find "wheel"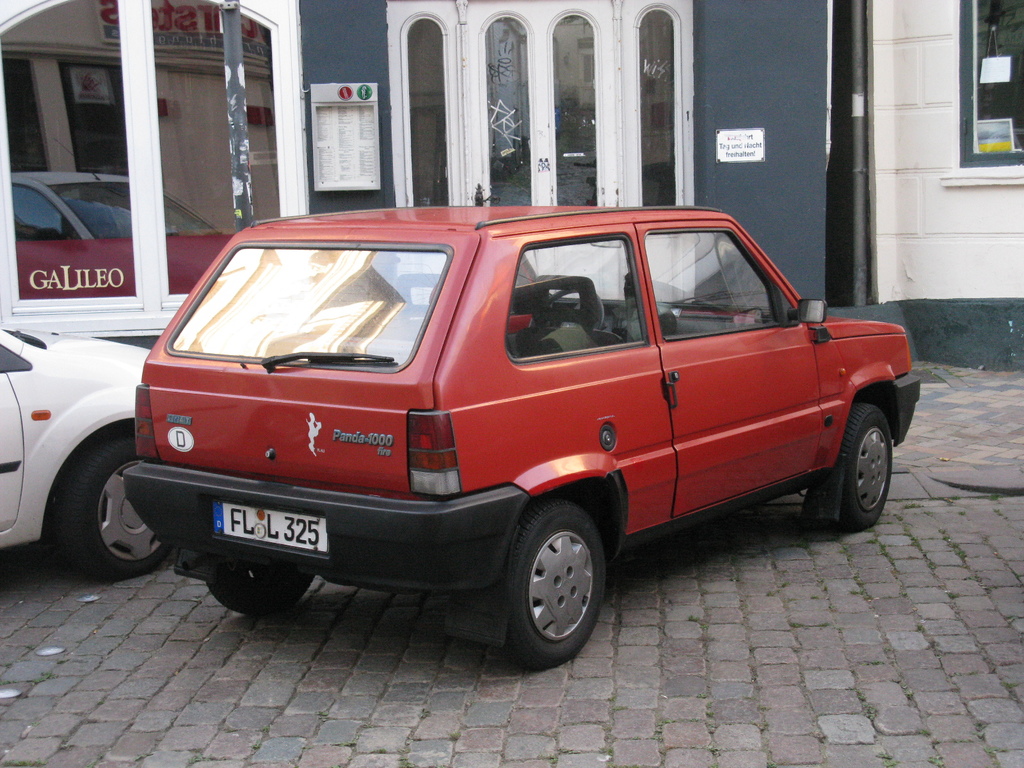
[57, 438, 171, 577]
